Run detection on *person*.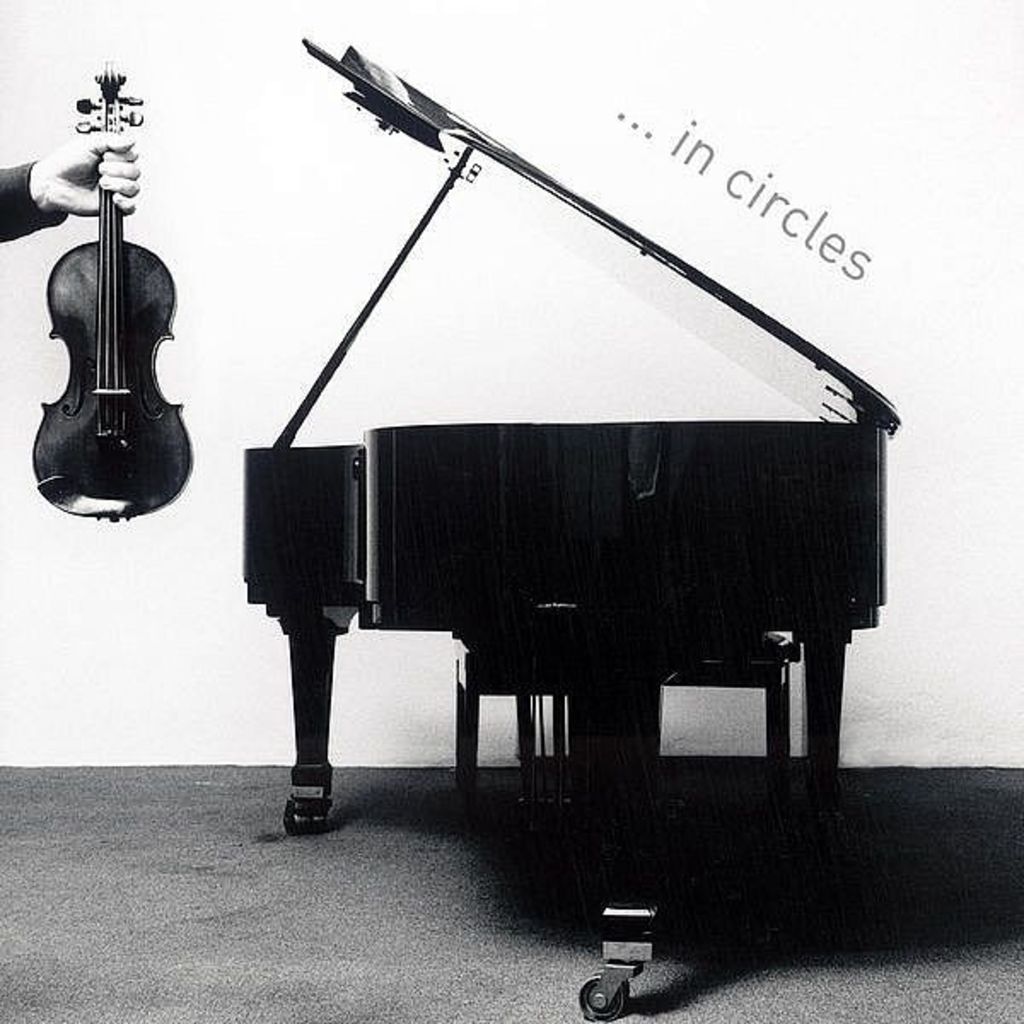
Result: 0, 130, 138, 242.
